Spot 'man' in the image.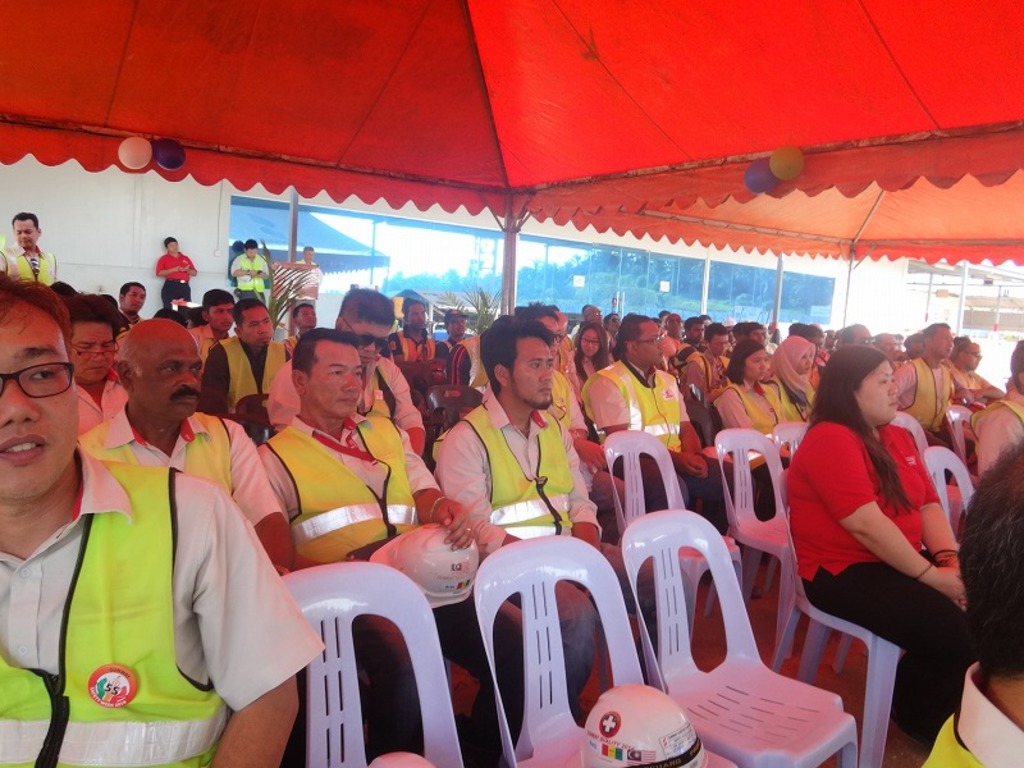
'man' found at BBox(922, 440, 1023, 767).
